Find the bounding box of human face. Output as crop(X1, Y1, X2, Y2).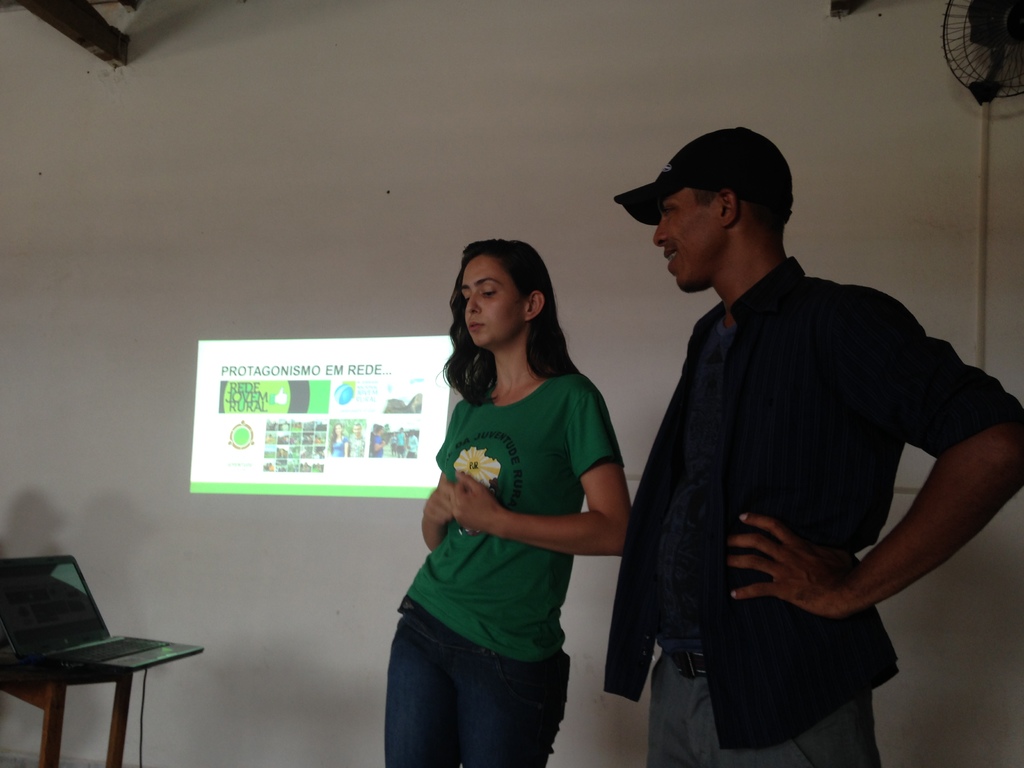
crop(461, 255, 526, 347).
